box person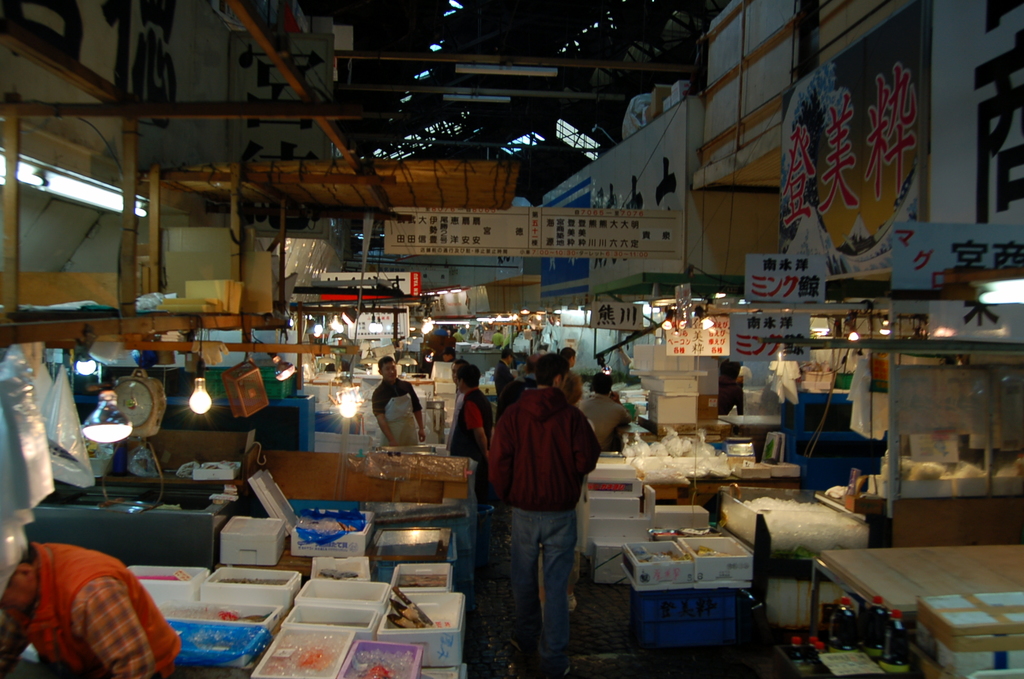
box(0, 519, 181, 678)
